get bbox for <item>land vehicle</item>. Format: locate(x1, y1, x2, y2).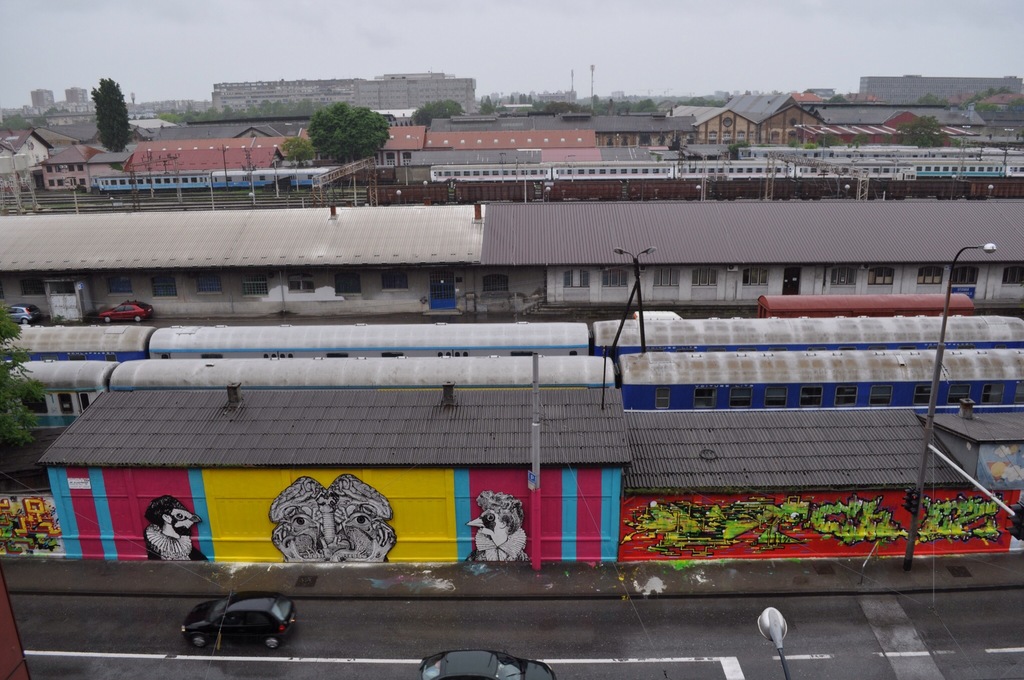
locate(758, 291, 976, 317).
